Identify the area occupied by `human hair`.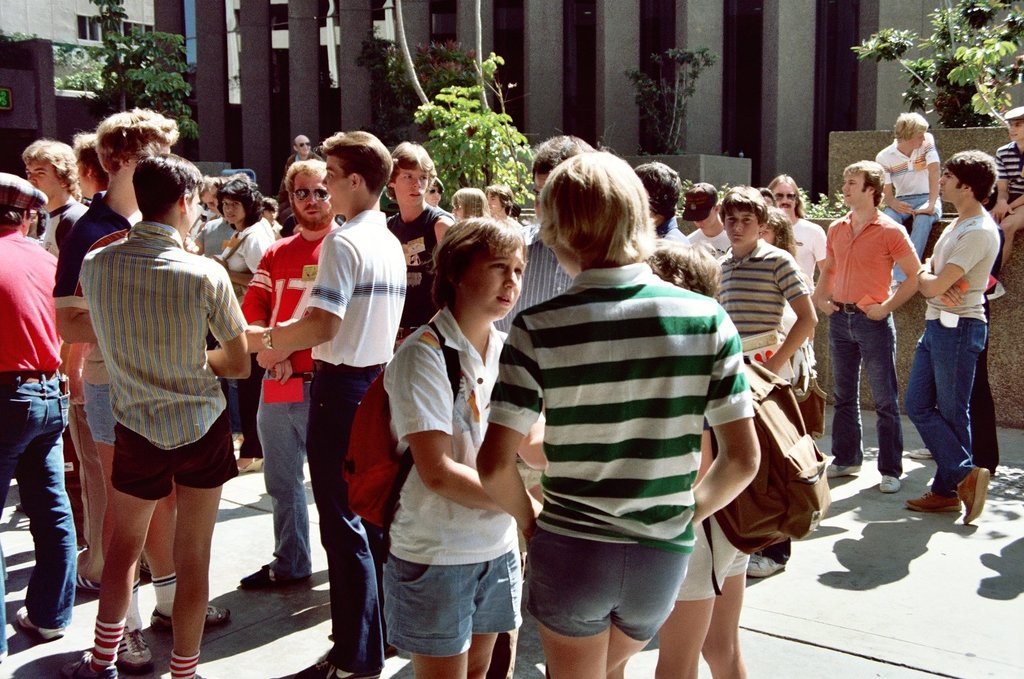
Area: locate(77, 134, 110, 189).
